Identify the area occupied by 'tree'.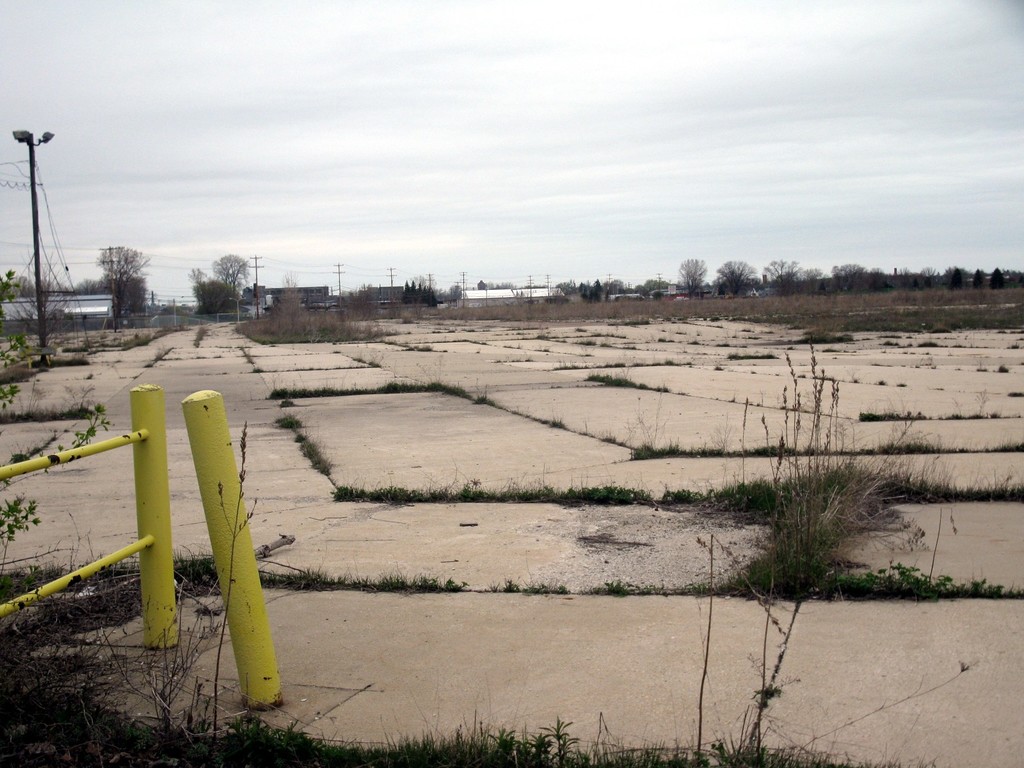
Area: 979/263/1023/290.
